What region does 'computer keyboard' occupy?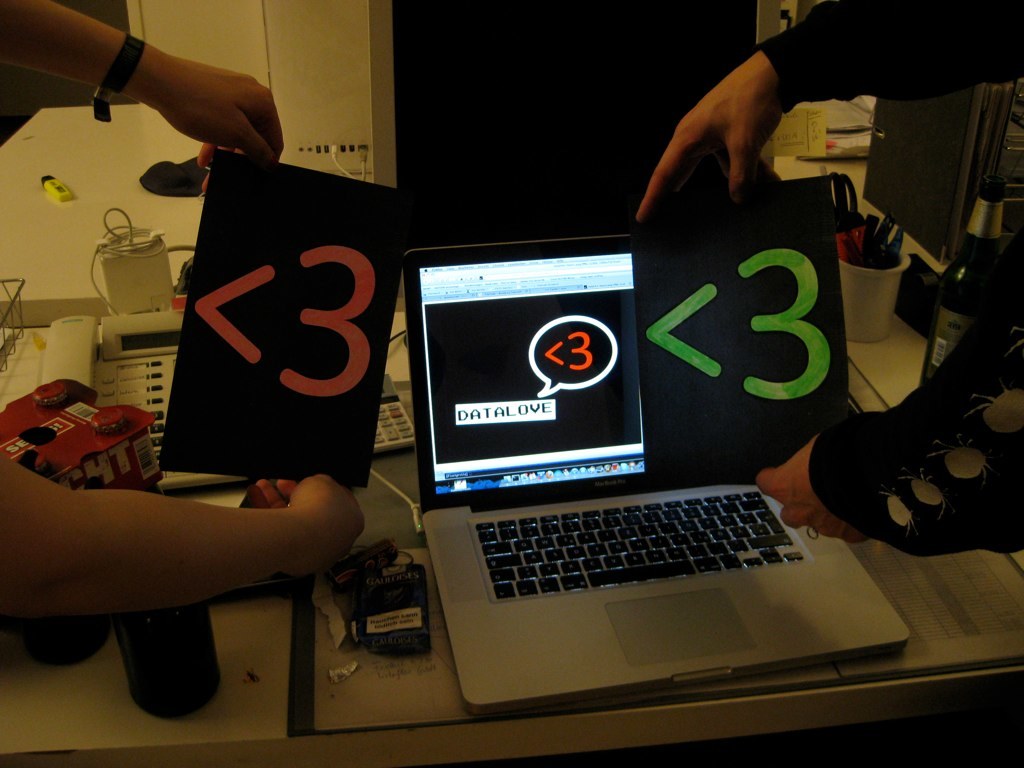
[474,491,808,602].
